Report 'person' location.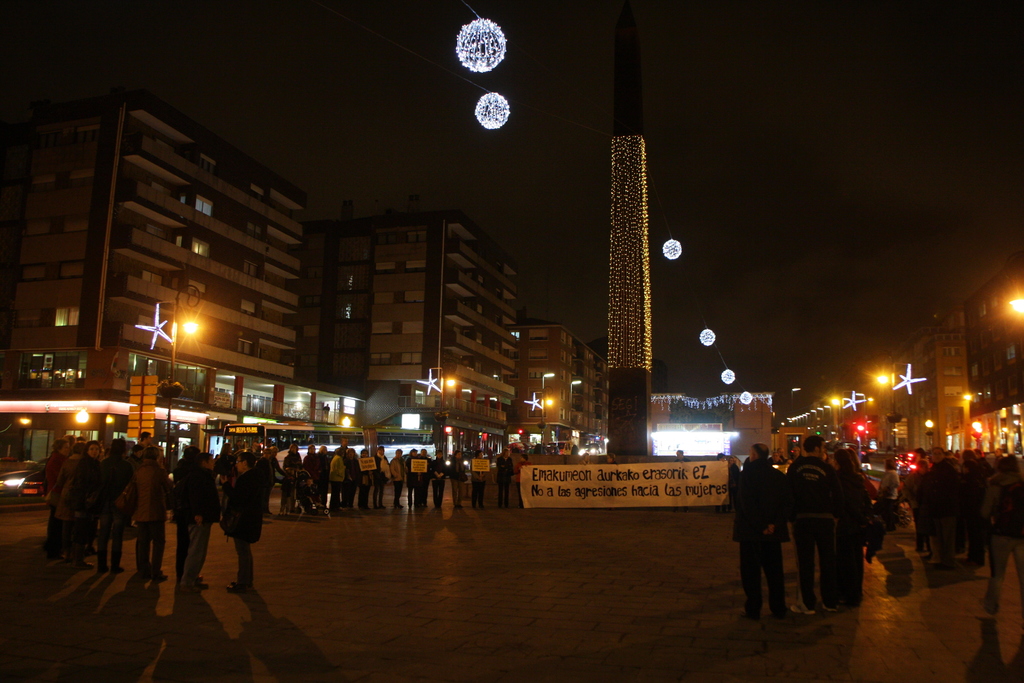
Report: 343:448:358:508.
